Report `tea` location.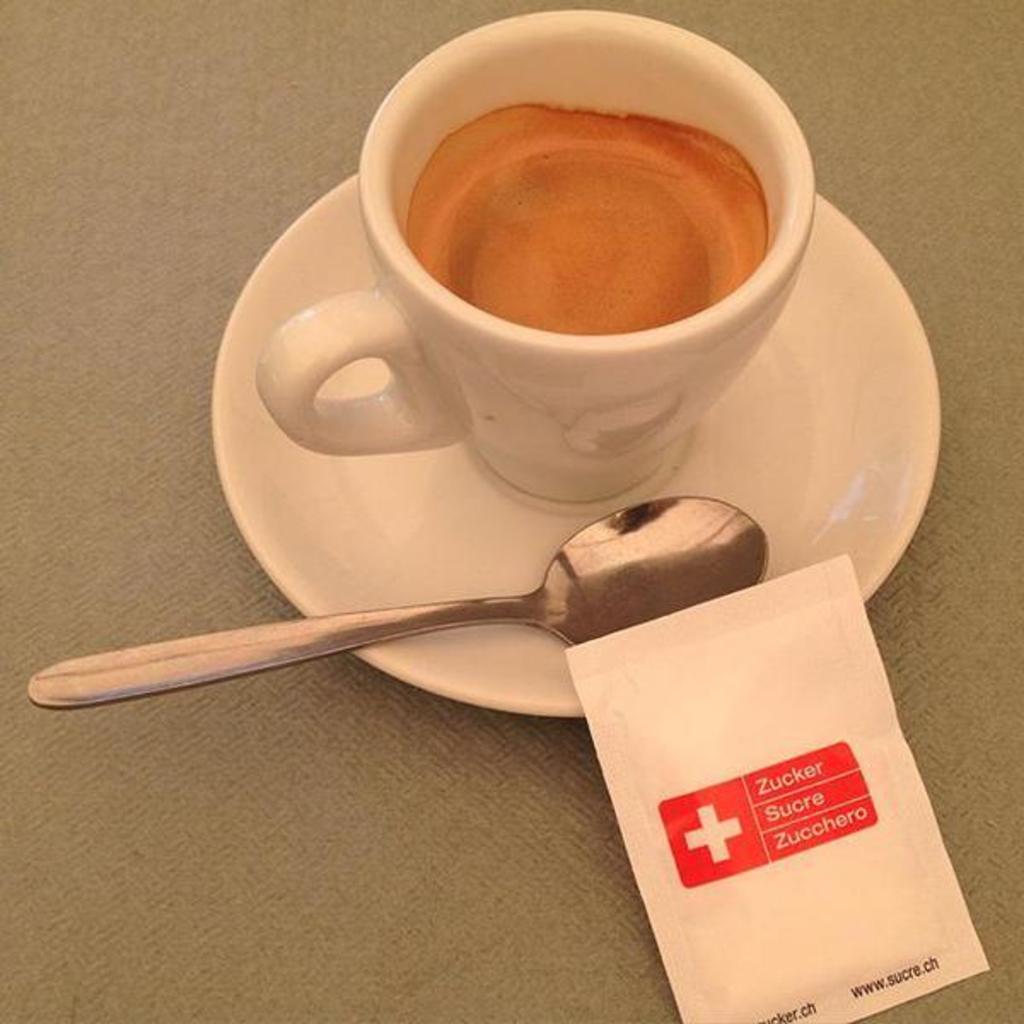
Report: detection(410, 111, 770, 341).
